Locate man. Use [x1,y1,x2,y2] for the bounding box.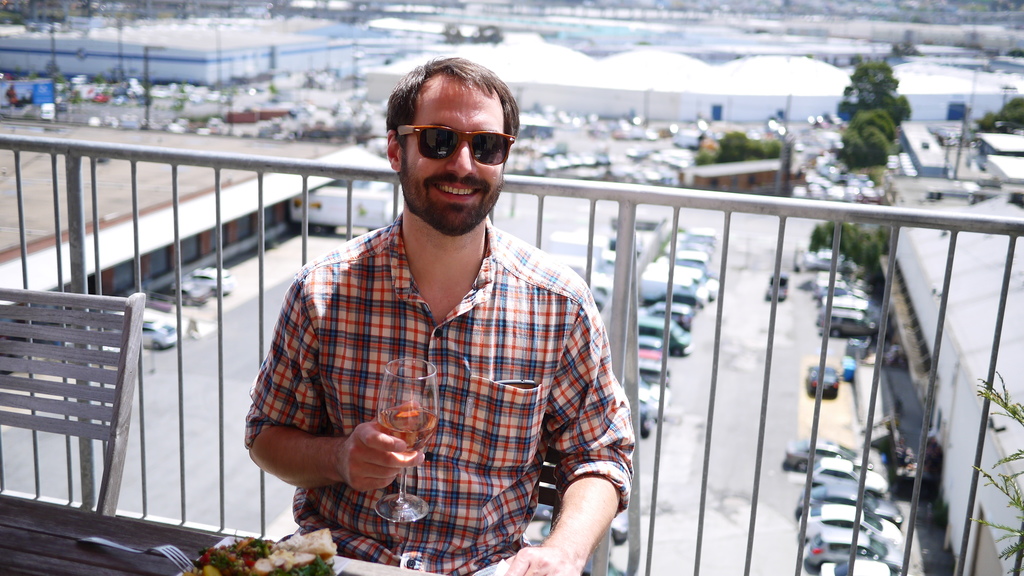
[245,63,629,558].
